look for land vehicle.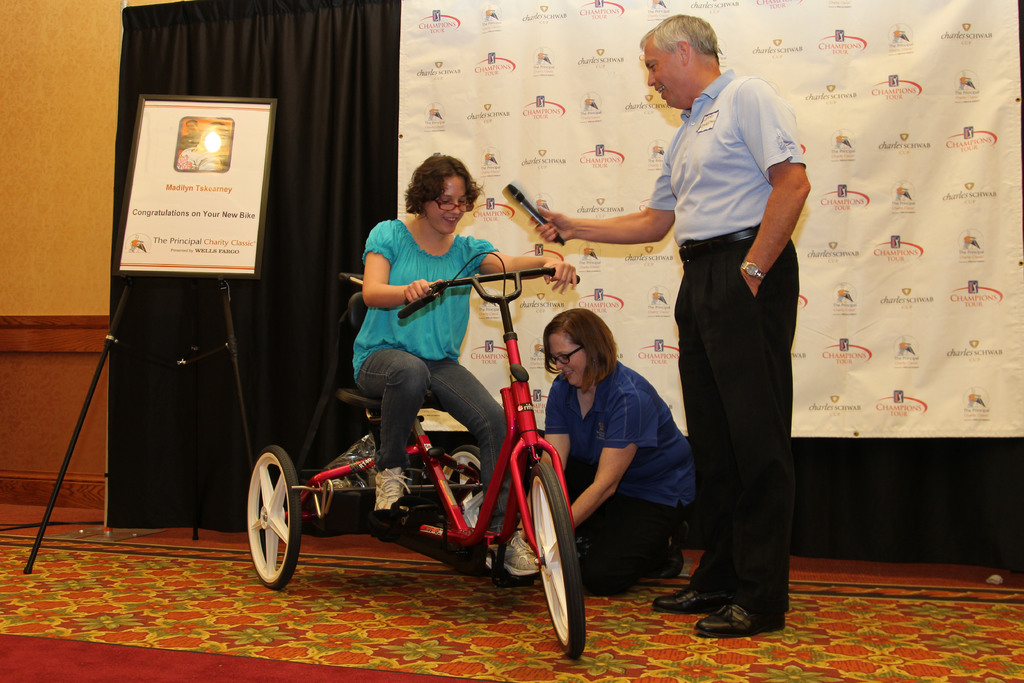
Found: detection(243, 306, 604, 633).
